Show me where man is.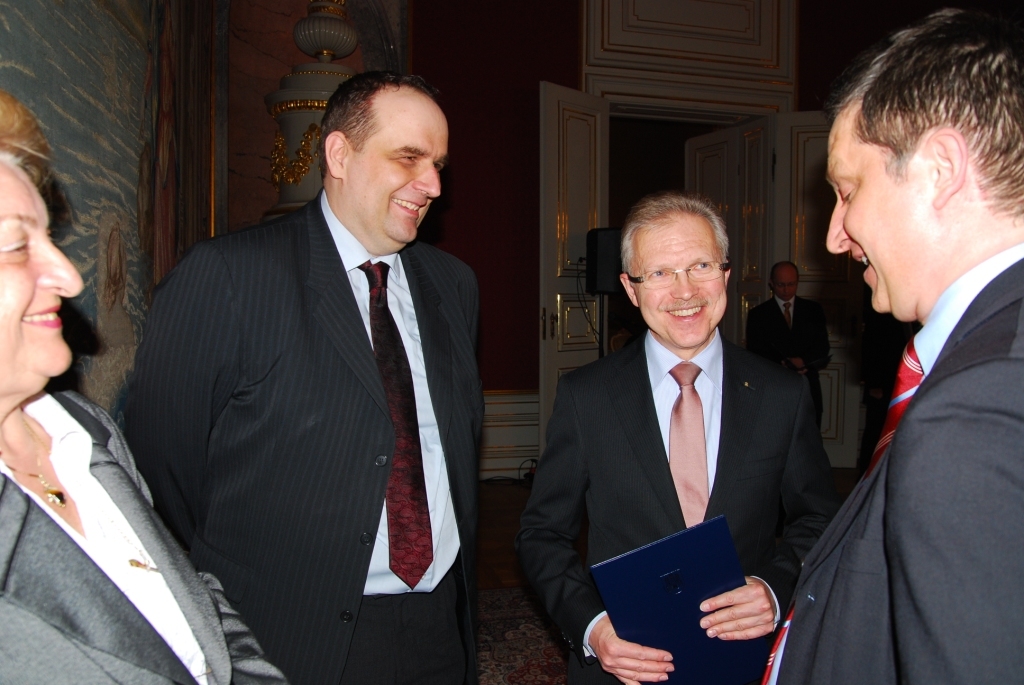
man is at rect(756, 258, 828, 526).
